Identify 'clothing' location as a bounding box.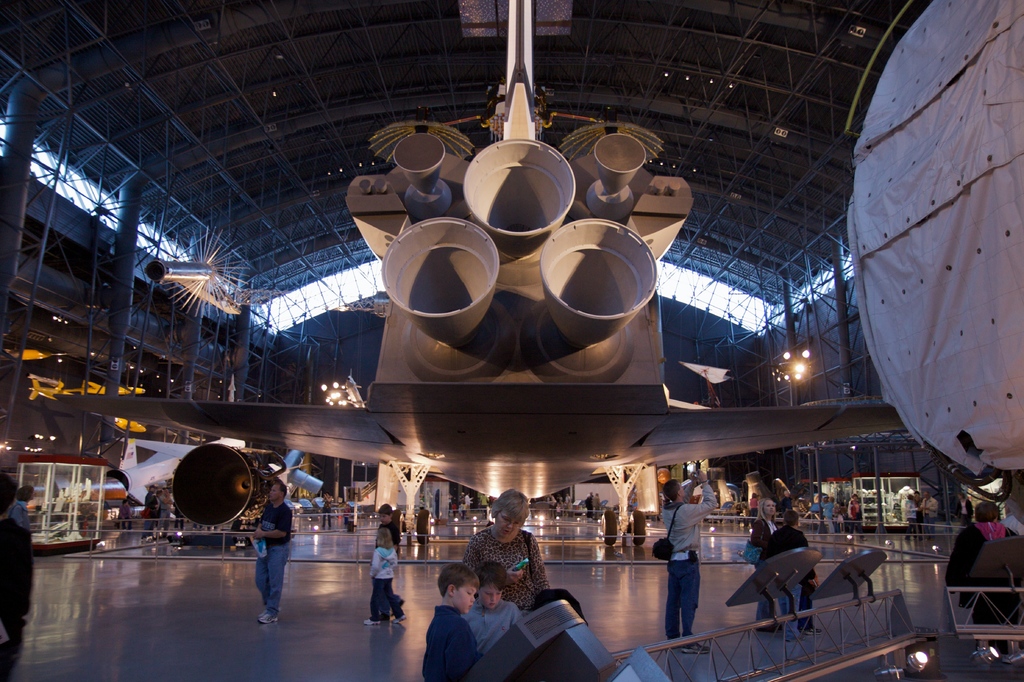
(0, 512, 35, 681).
